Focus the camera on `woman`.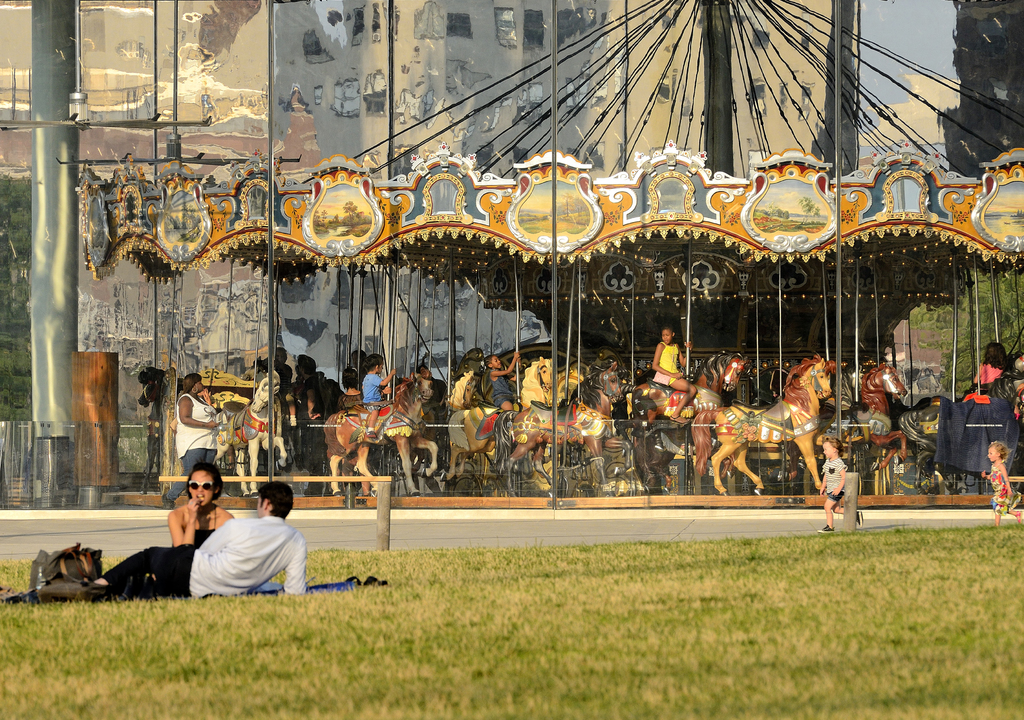
Focus region: crop(154, 477, 232, 590).
